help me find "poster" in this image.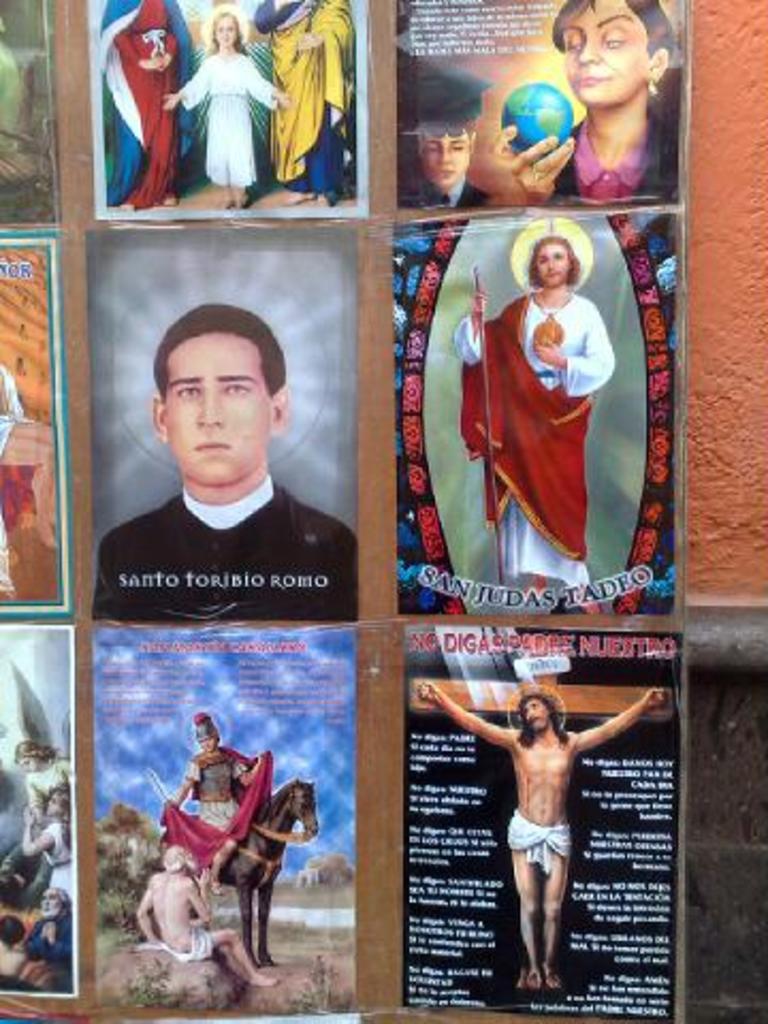
Found it: x1=0, y1=617, x2=83, y2=998.
